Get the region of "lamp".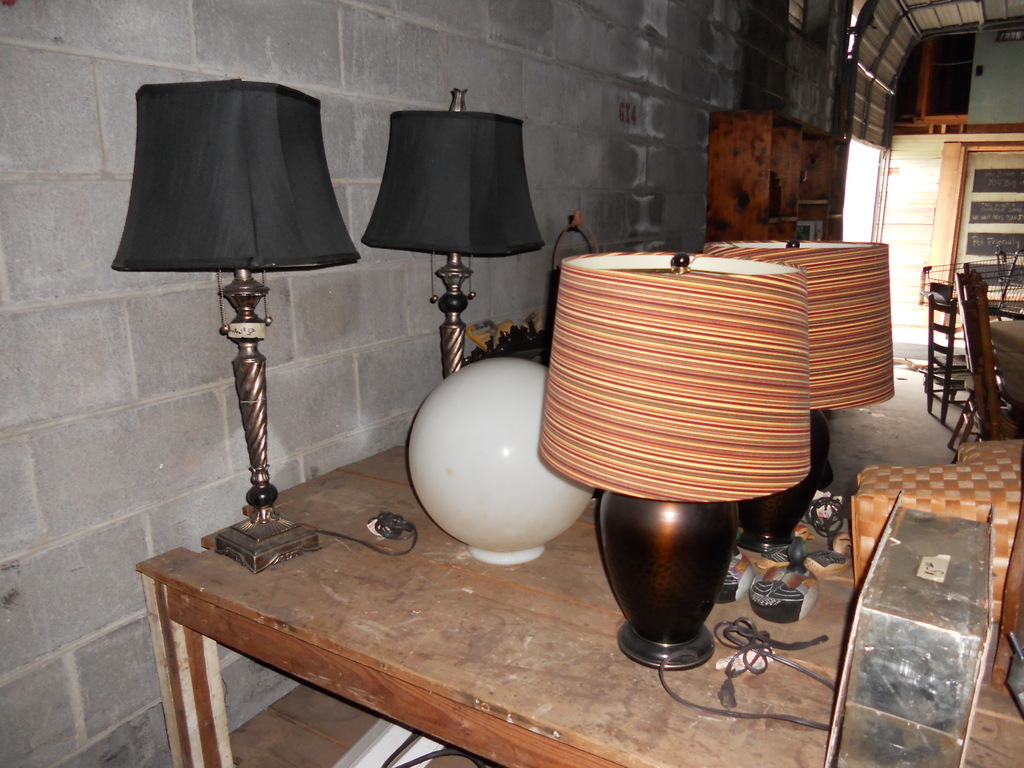
bbox=(111, 96, 354, 557).
